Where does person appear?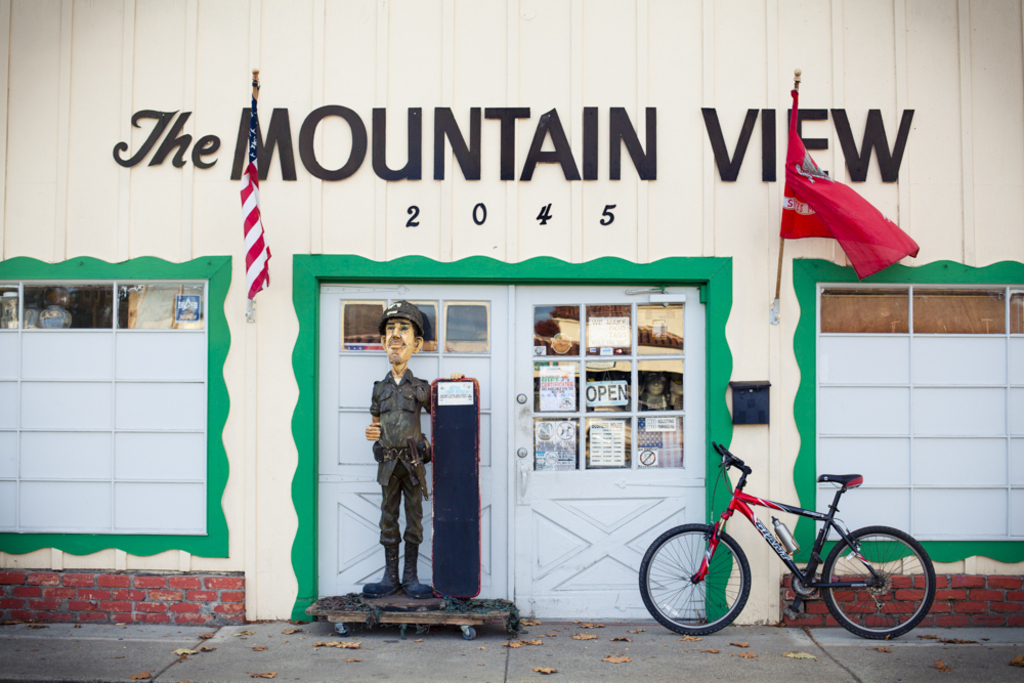
Appears at (364,299,467,600).
